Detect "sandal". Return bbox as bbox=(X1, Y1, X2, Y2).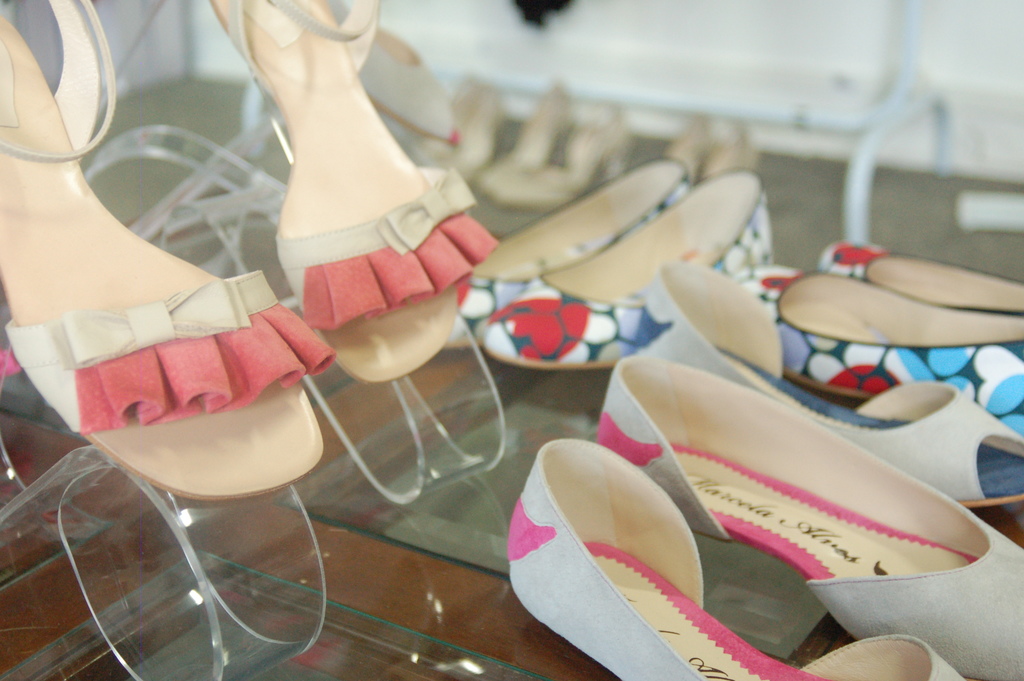
bbox=(0, 0, 323, 497).
